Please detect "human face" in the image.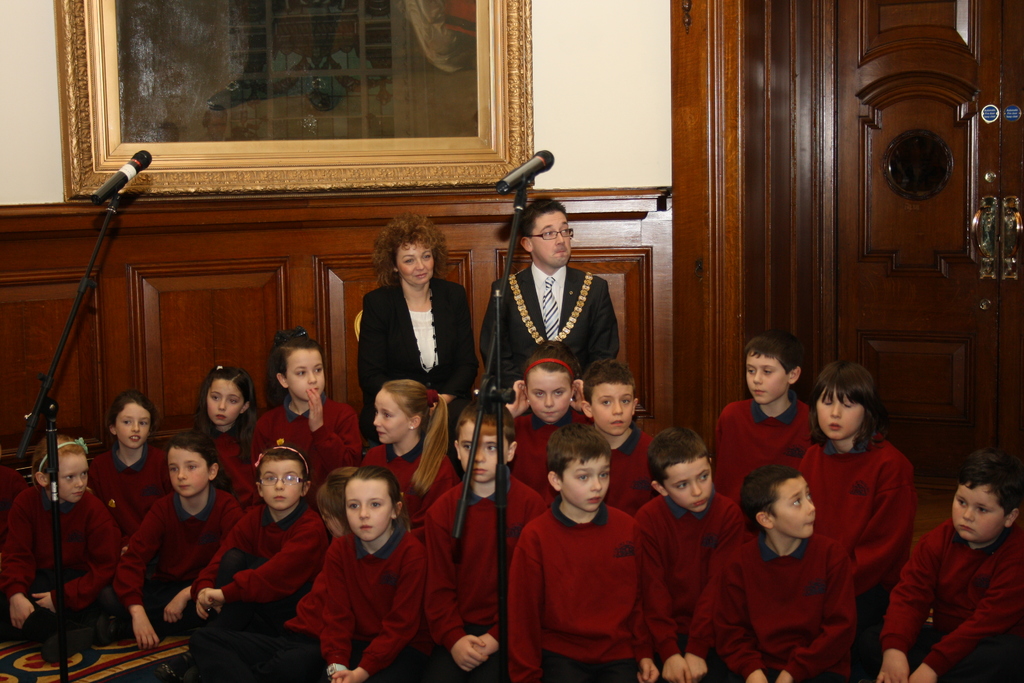
select_region(263, 461, 303, 507).
